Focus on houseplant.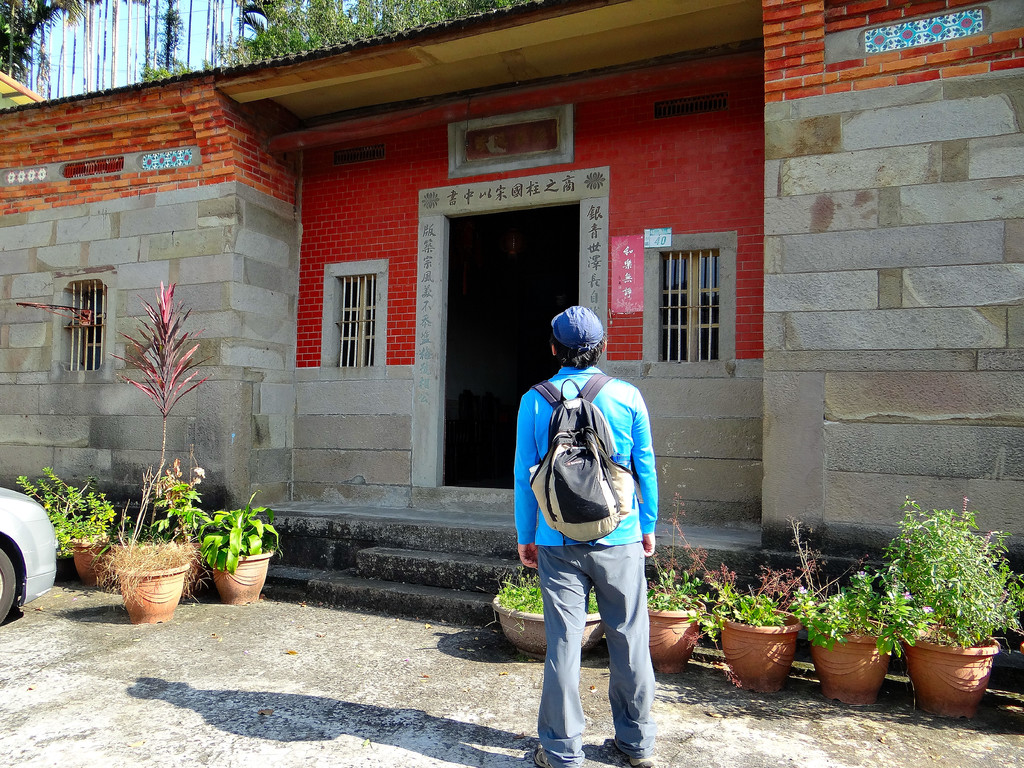
Focused at <region>17, 459, 123, 582</region>.
